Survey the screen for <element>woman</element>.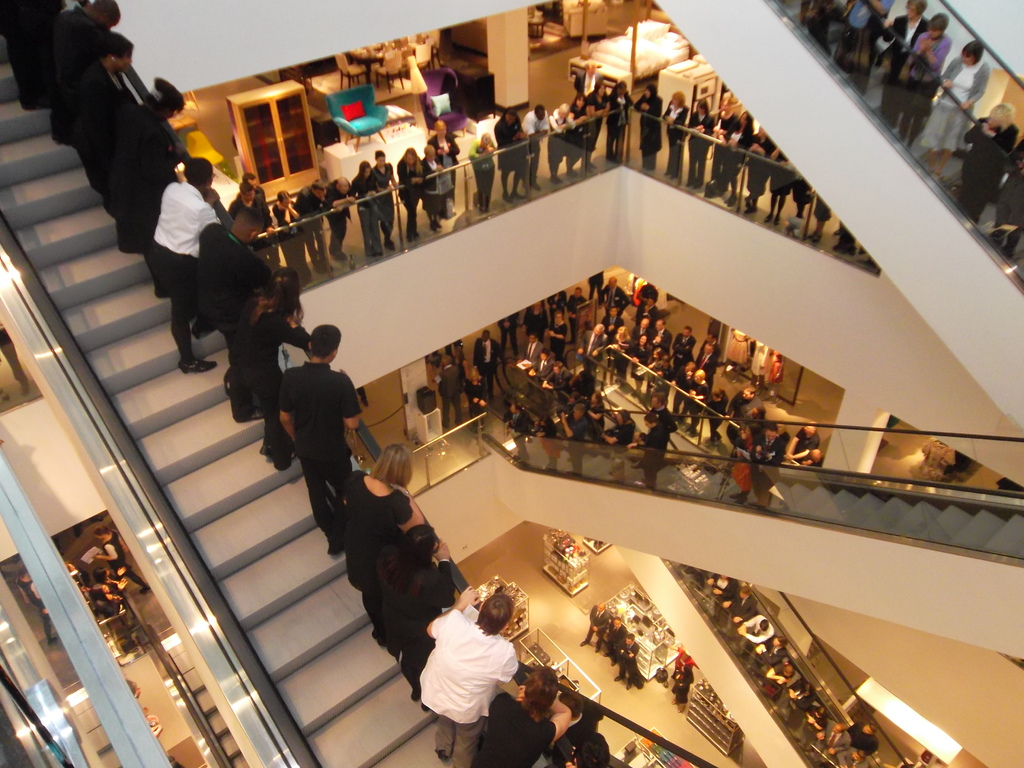
Survey found: (left=589, top=81, right=612, bottom=173).
